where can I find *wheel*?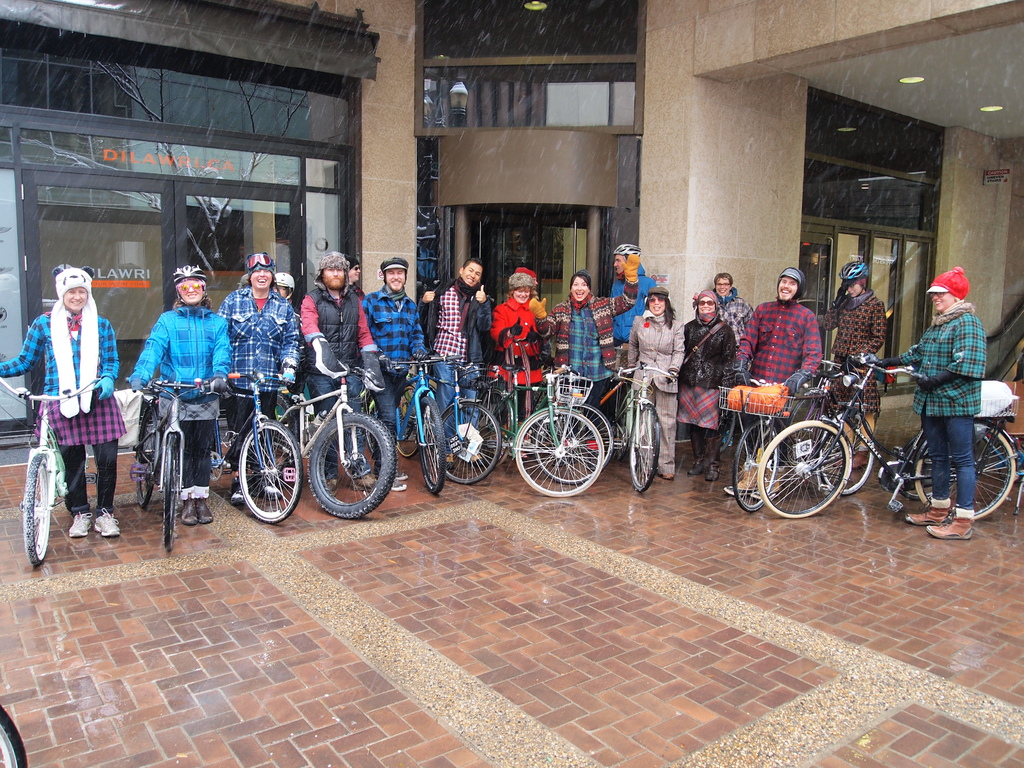
You can find it at crop(0, 705, 28, 767).
